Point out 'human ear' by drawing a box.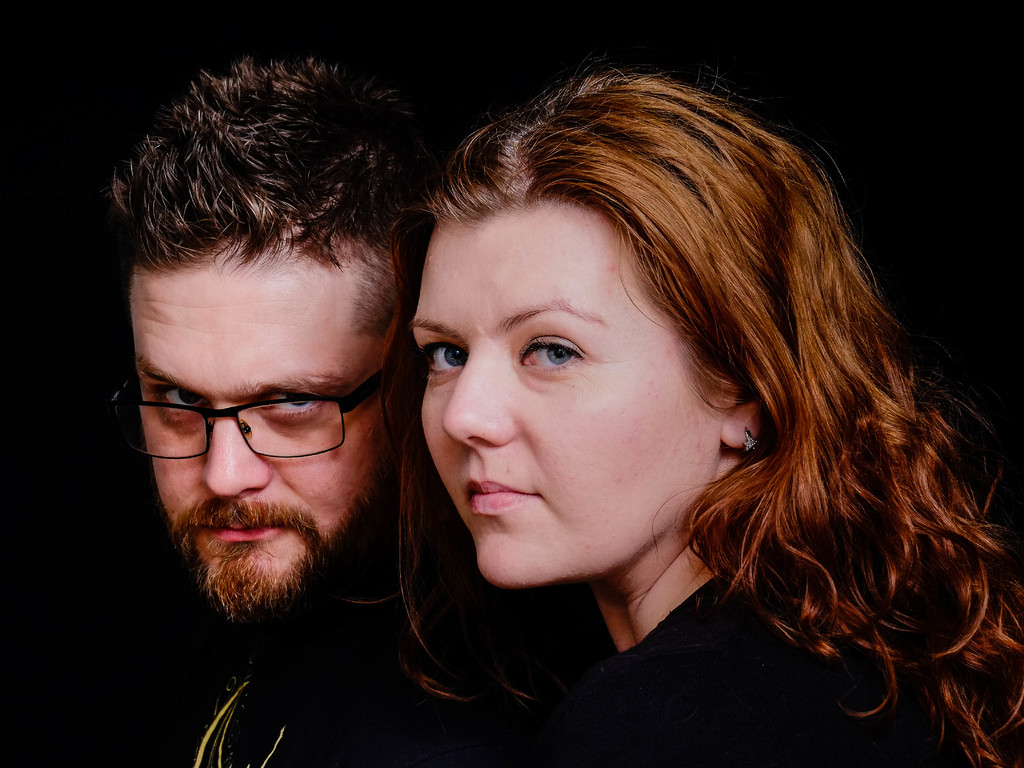
720, 401, 760, 449.
